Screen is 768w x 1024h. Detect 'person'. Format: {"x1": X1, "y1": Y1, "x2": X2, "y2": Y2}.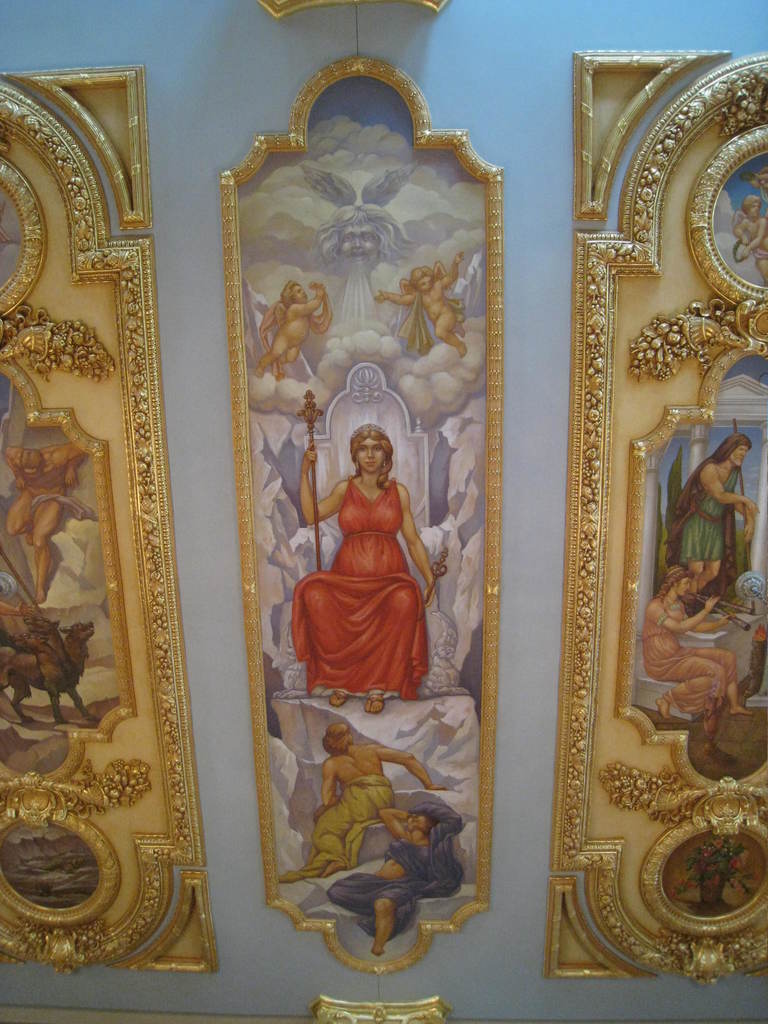
{"x1": 302, "y1": 412, "x2": 446, "y2": 726}.
